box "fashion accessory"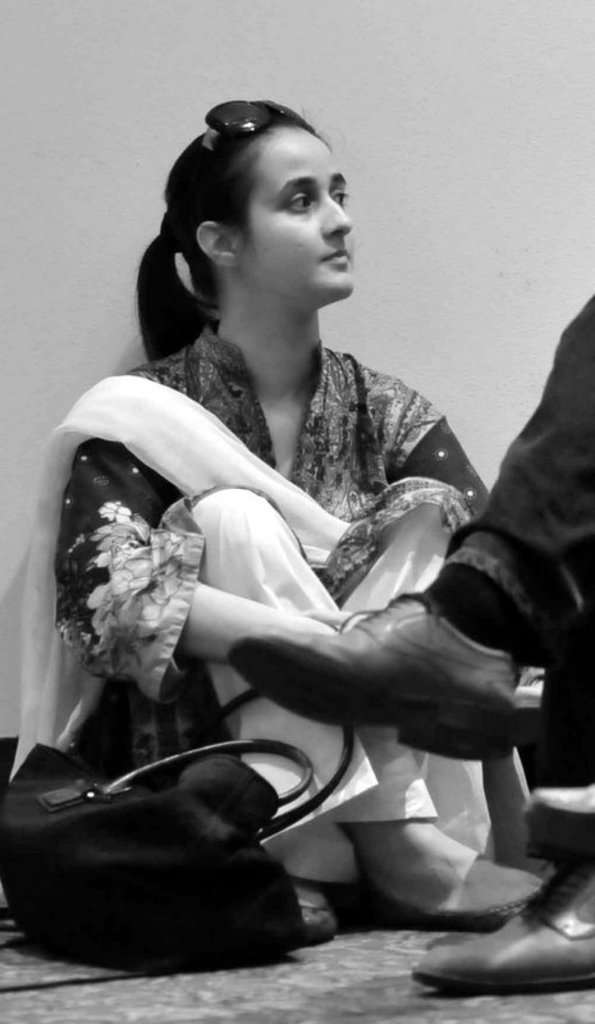
(x1=0, y1=671, x2=356, y2=963)
